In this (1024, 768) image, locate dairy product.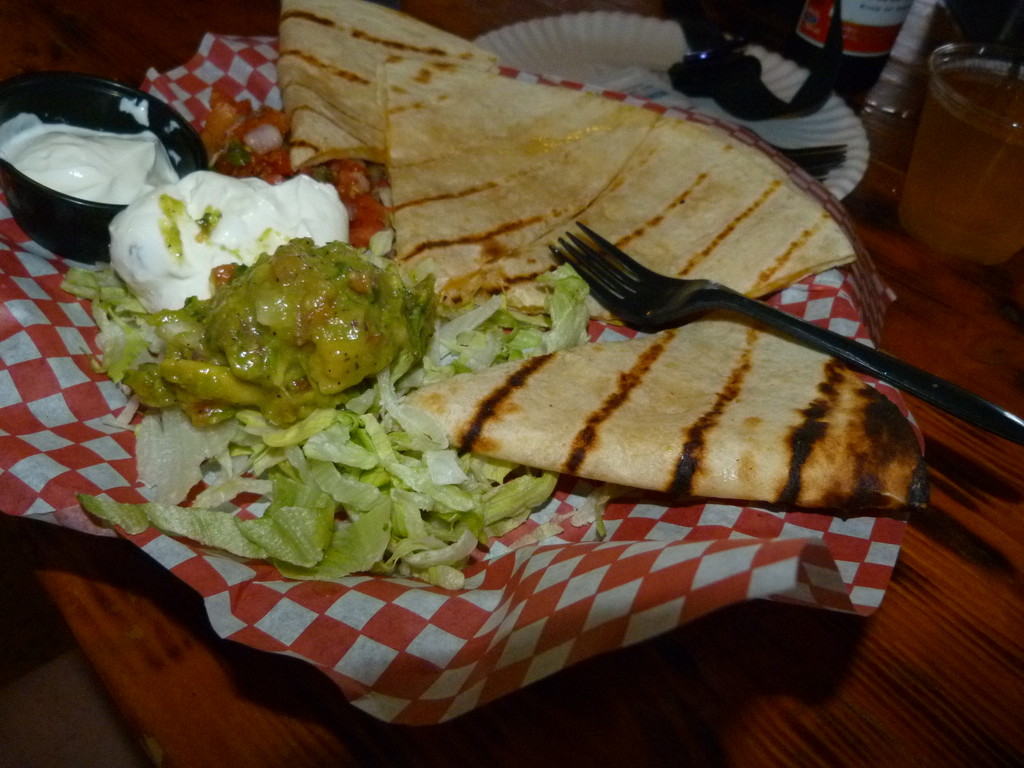
Bounding box: l=102, t=161, r=332, b=314.
